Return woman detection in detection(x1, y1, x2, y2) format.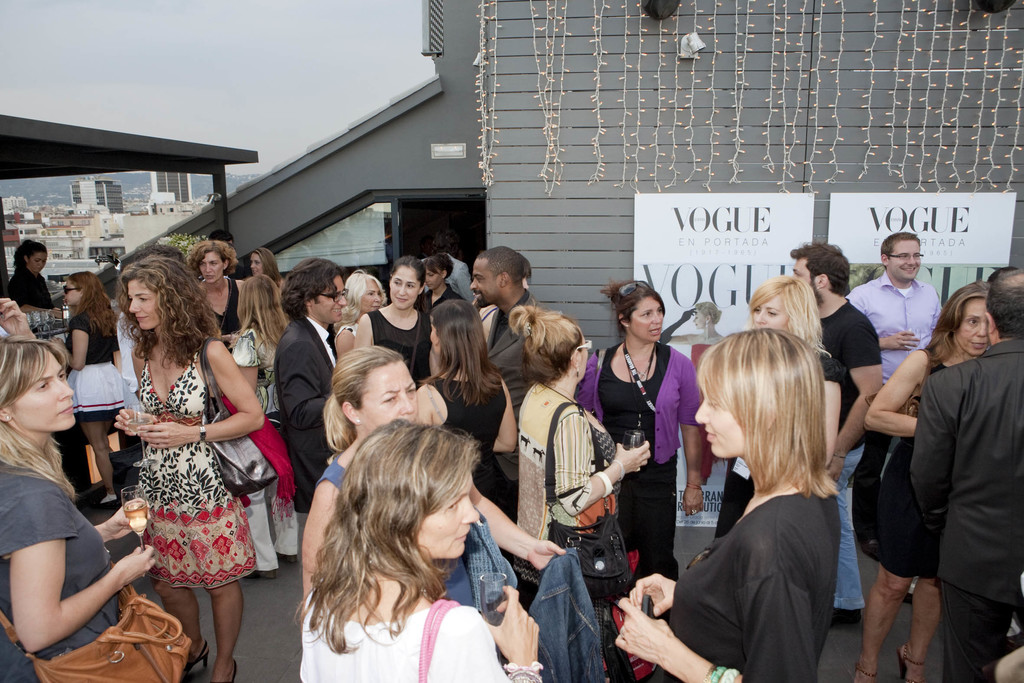
detection(186, 239, 246, 328).
